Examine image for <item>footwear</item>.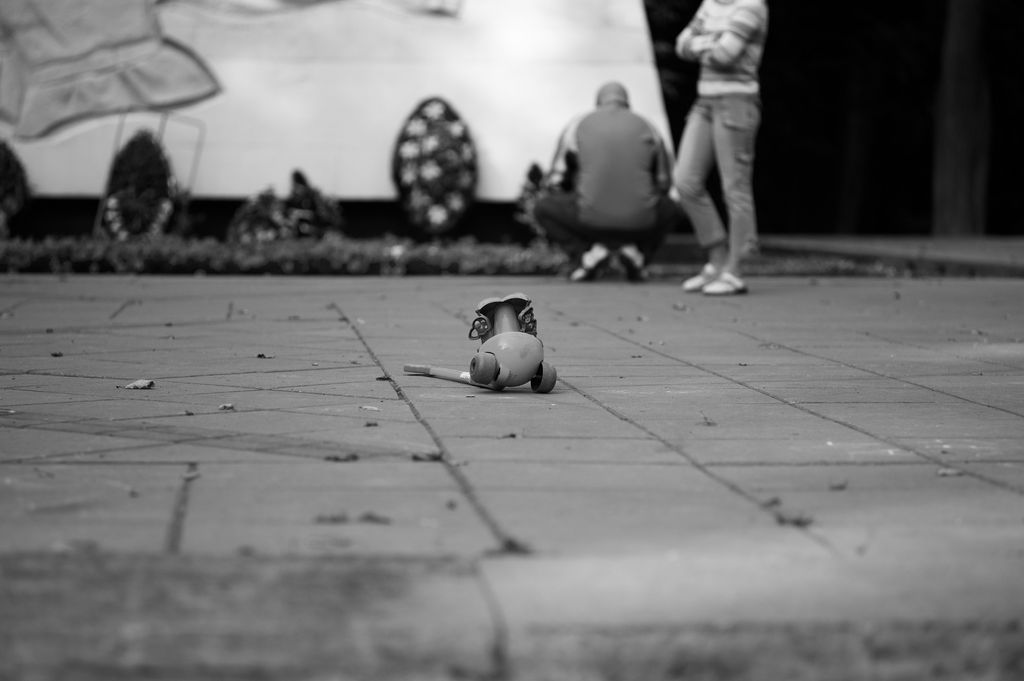
Examination result: bbox=(615, 246, 646, 278).
